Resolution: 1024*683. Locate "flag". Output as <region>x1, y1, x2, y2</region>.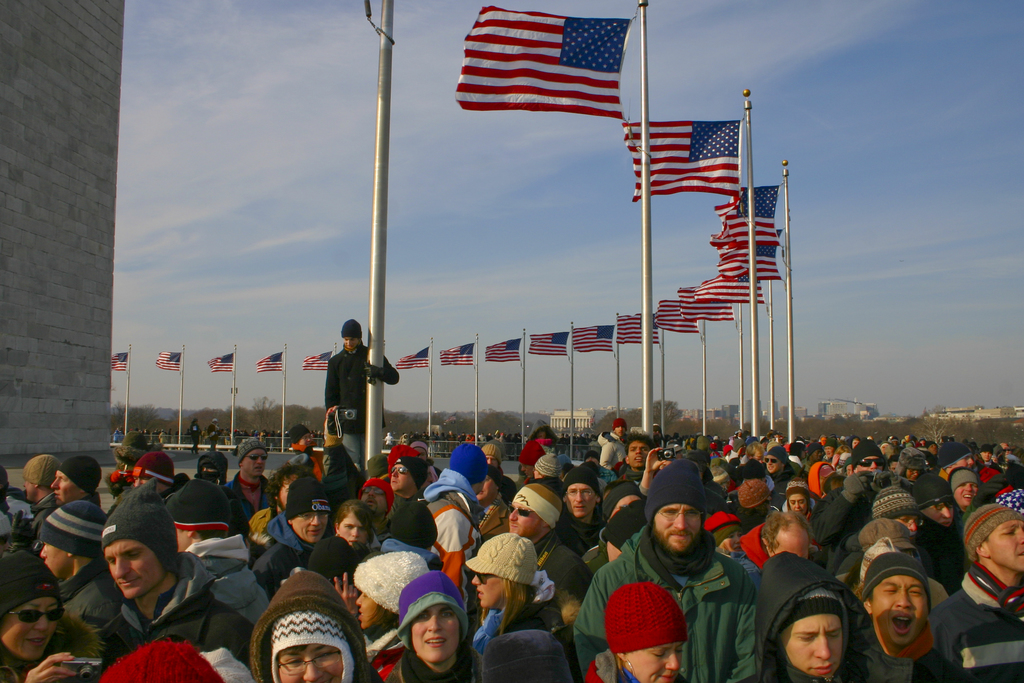
<region>714, 279, 765, 302</region>.
